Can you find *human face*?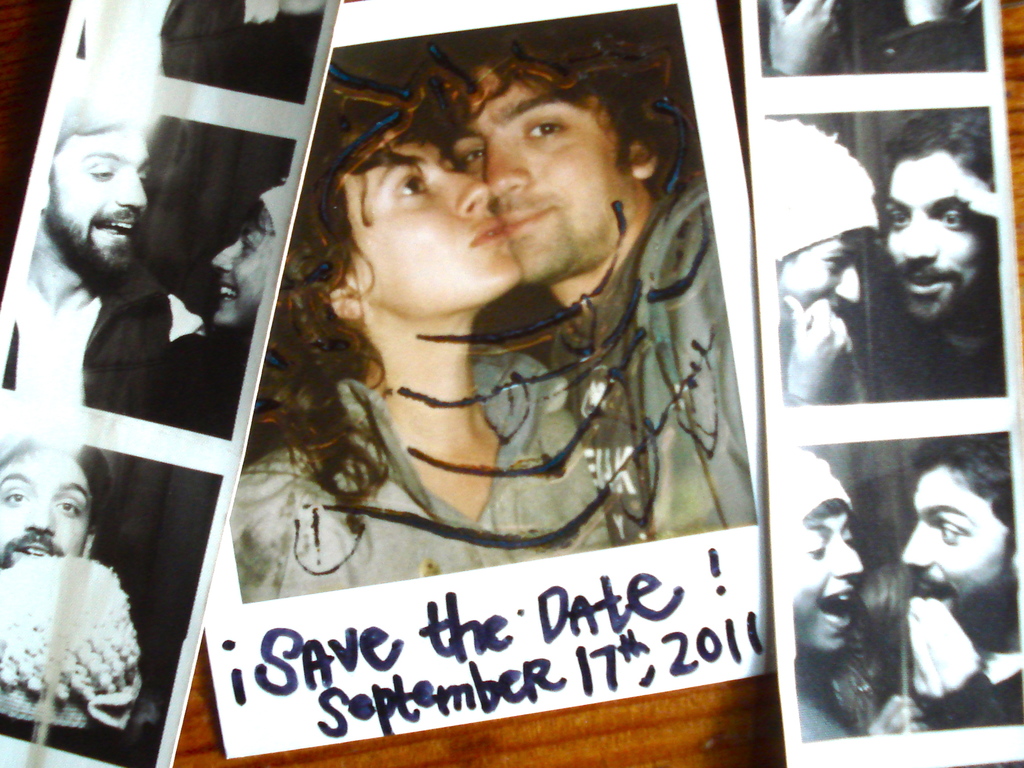
Yes, bounding box: left=904, top=475, right=1004, bottom=606.
